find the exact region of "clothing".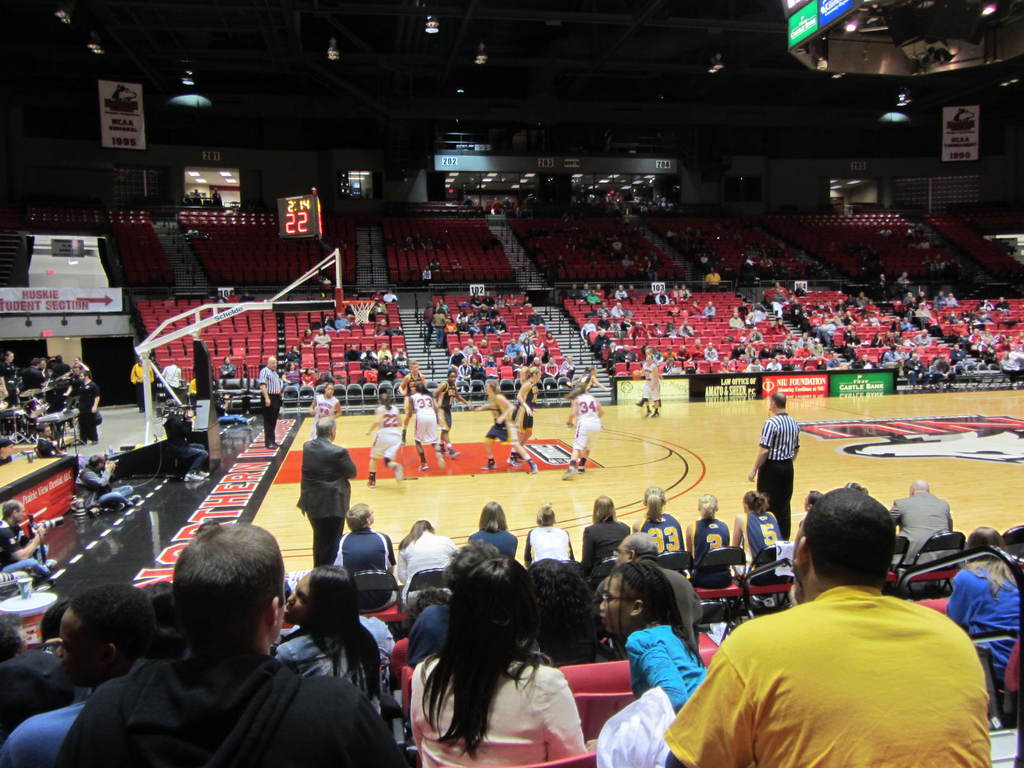
Exact region: 904 298 913 308.
